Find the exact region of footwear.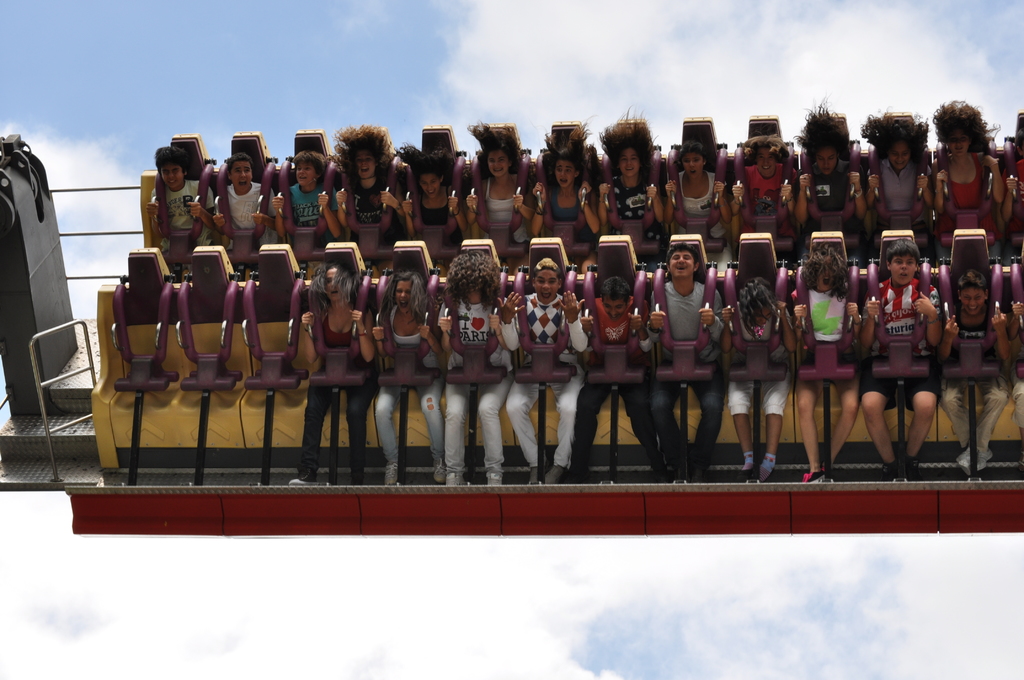
Exact region: detection(282, 476, 320, 492).
